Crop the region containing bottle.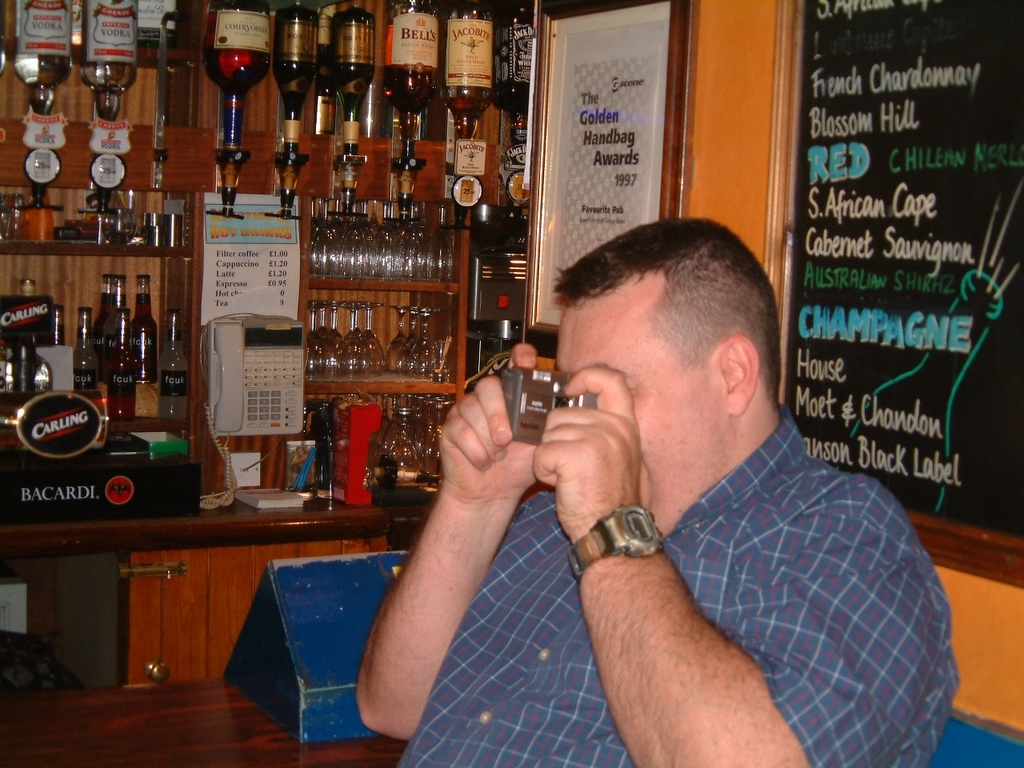
Crop region: l=50, t=304, r=67, b=345.
